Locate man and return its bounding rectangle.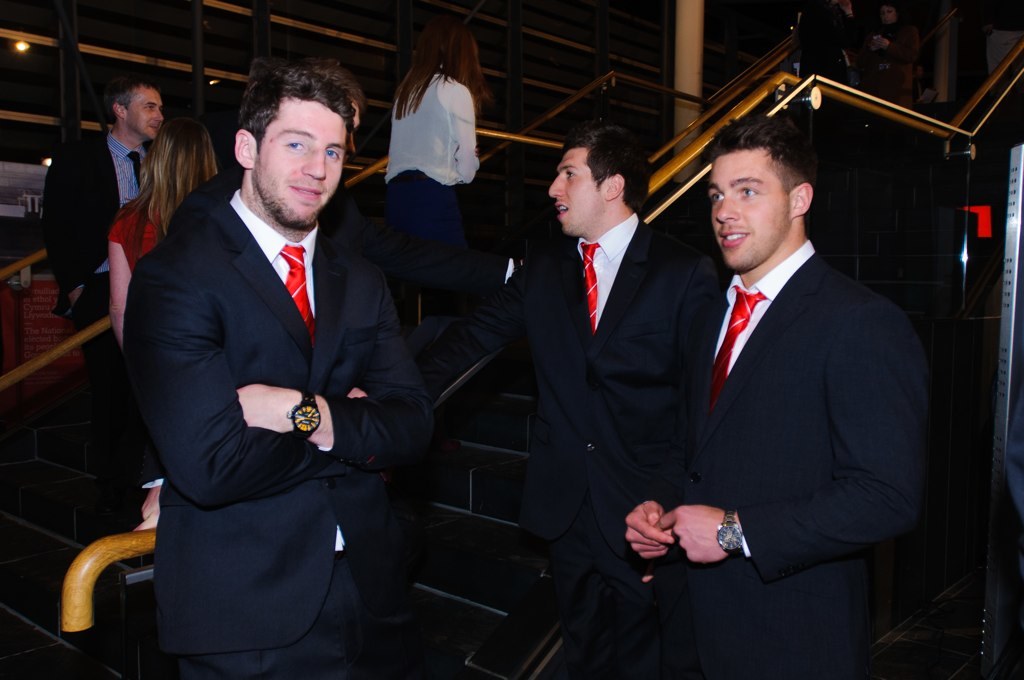
box=[626, 93, 940, 670].
